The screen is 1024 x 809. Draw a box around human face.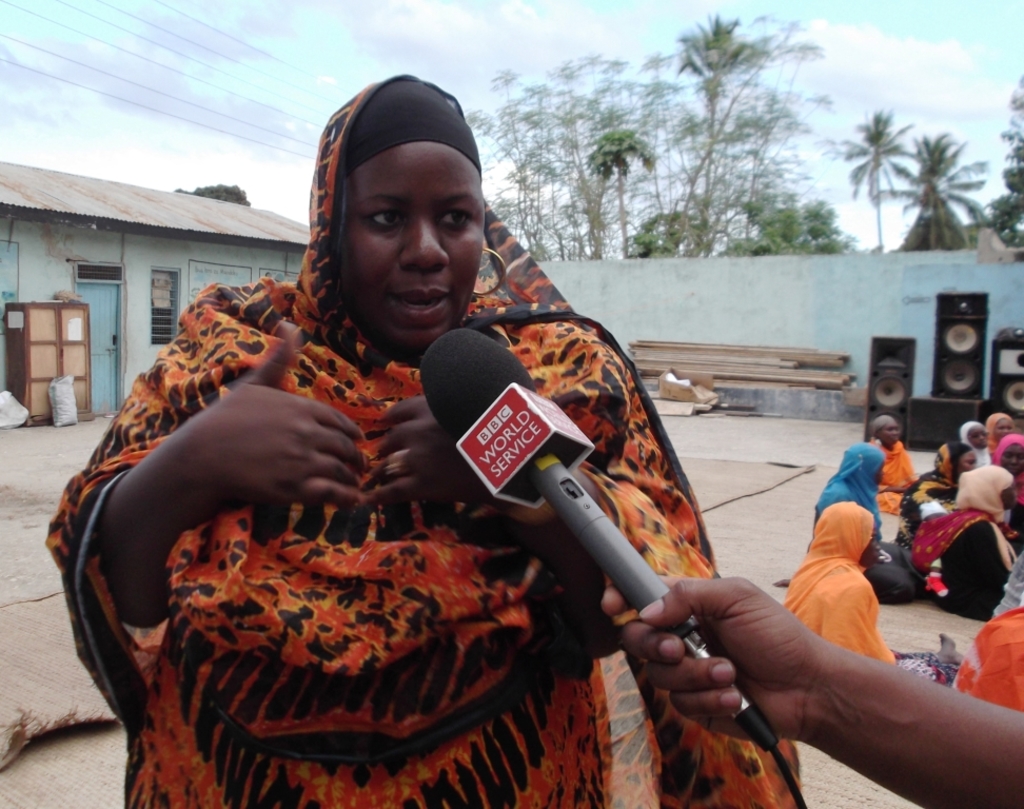
detection(948, 450, 973, 471).
